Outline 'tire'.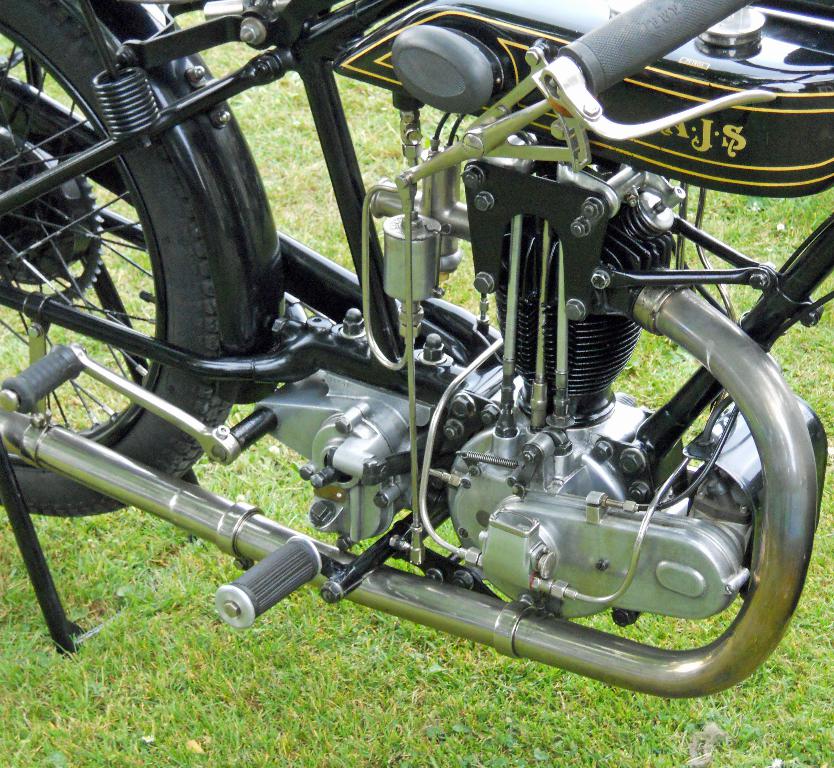
Outline: 0:0:239:522.
